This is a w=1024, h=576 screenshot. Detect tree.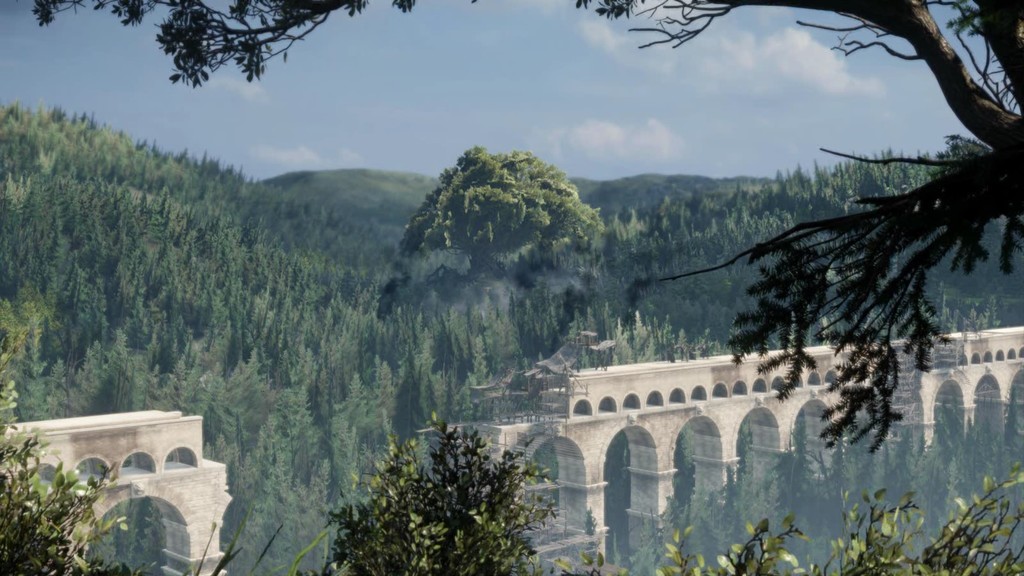
395:349:444:445.
